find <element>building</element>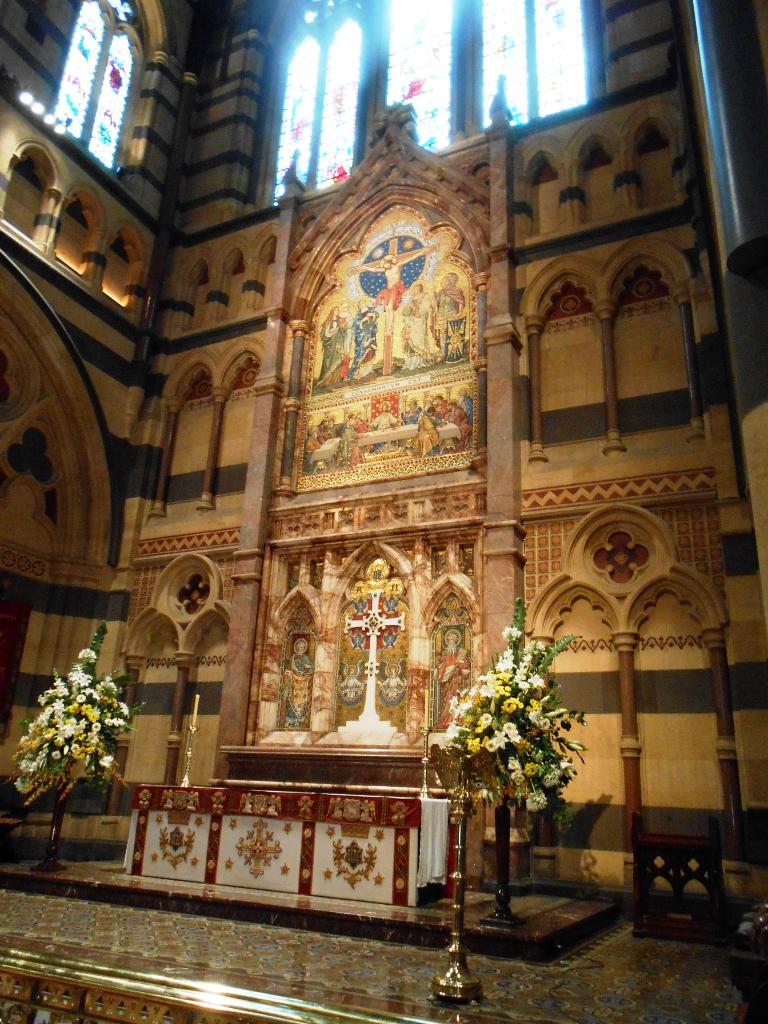
select_region(4, 0, 767, 1023)
